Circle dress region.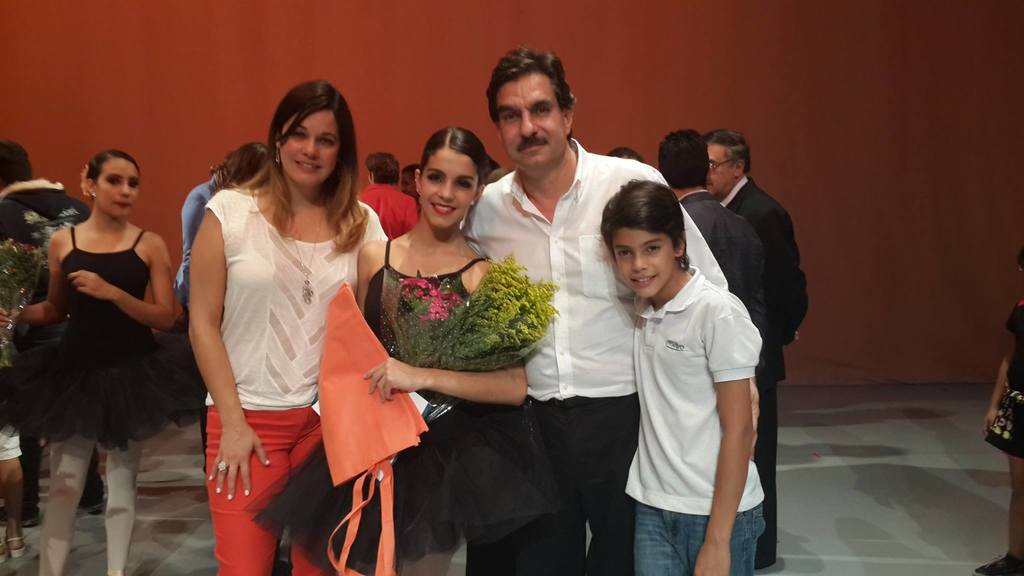
Region: bbox(0, 223, 217, 458).
